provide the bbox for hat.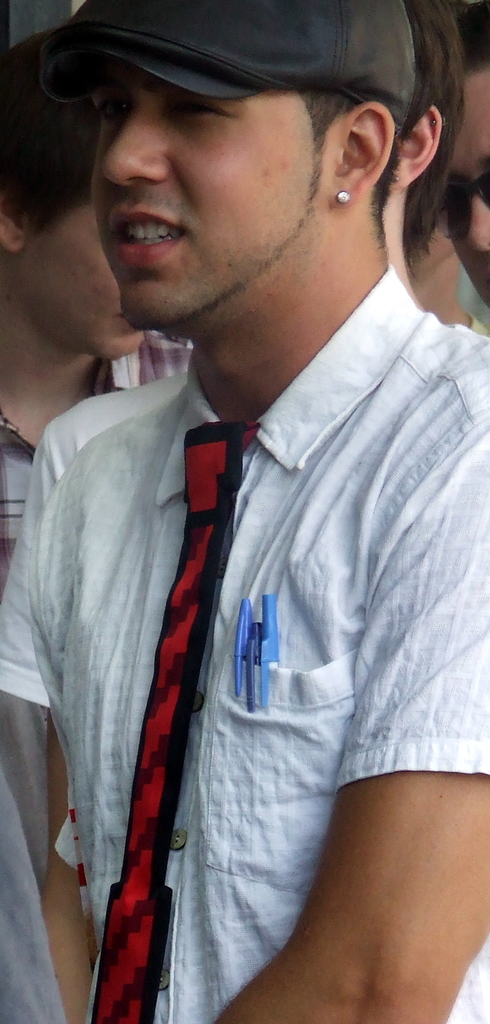
(x1=40, y1=0, x2=418, y2=103).
